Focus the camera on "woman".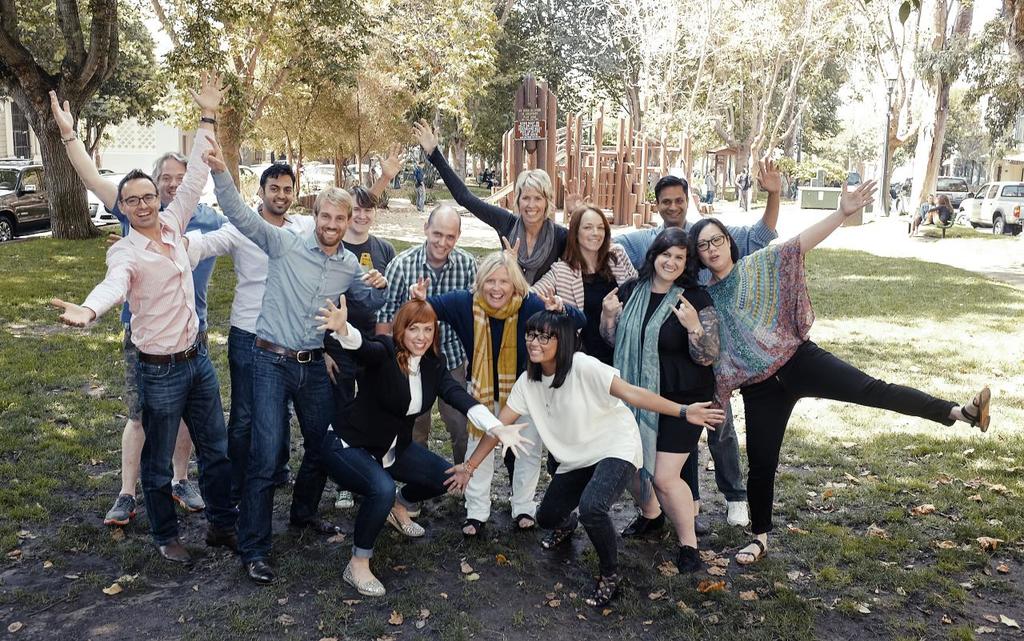
Focus region: select_region(410, 114, 576, 483).
